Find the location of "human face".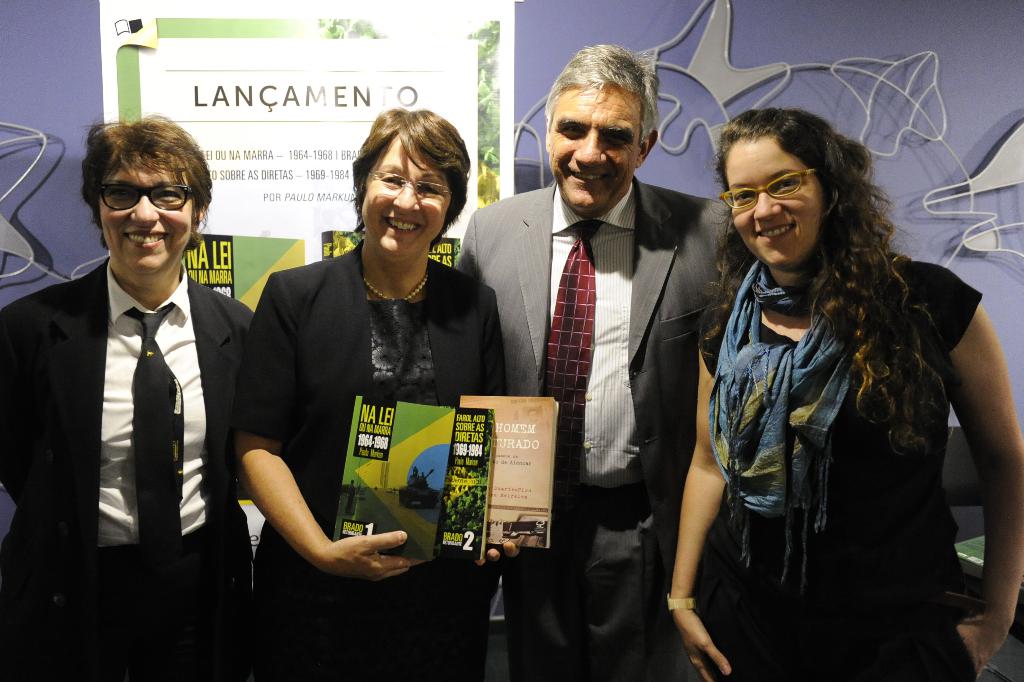
Location: 99,162,195,272.
